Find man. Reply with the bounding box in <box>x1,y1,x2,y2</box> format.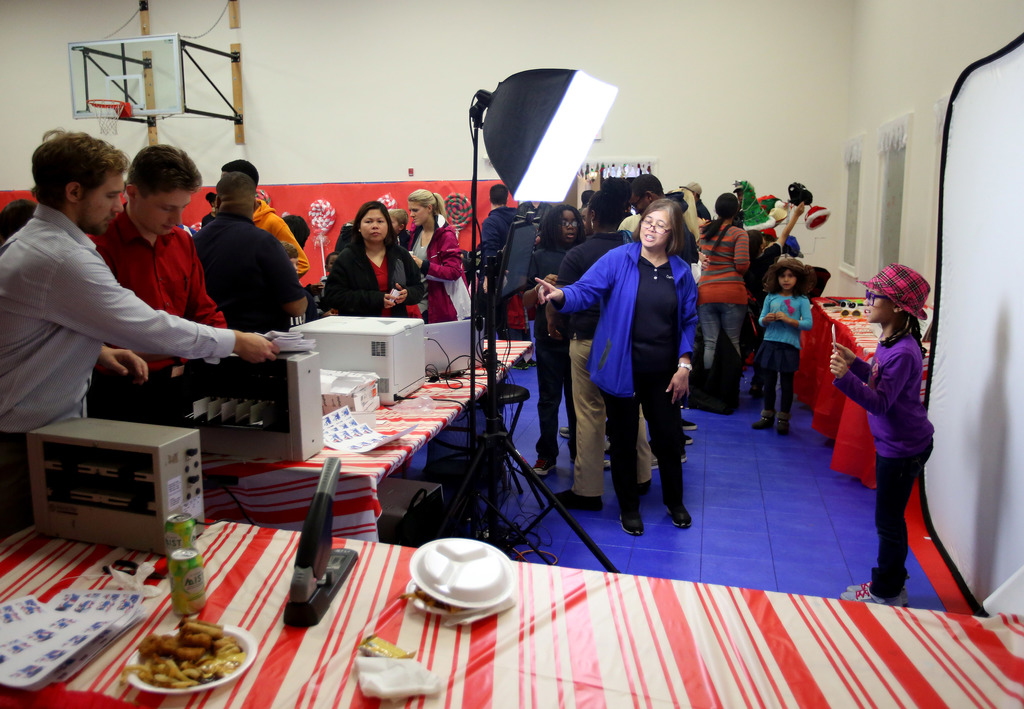
<box>188,170,304,373</box>.
